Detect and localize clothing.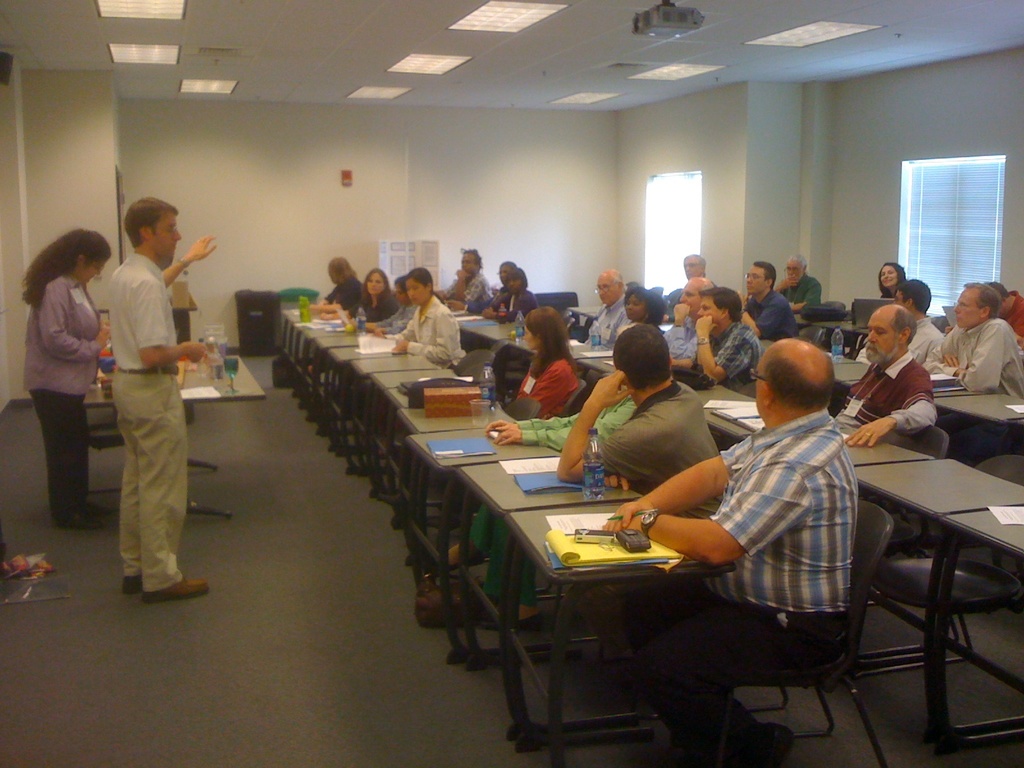
Localized at 389,297,467,371.
